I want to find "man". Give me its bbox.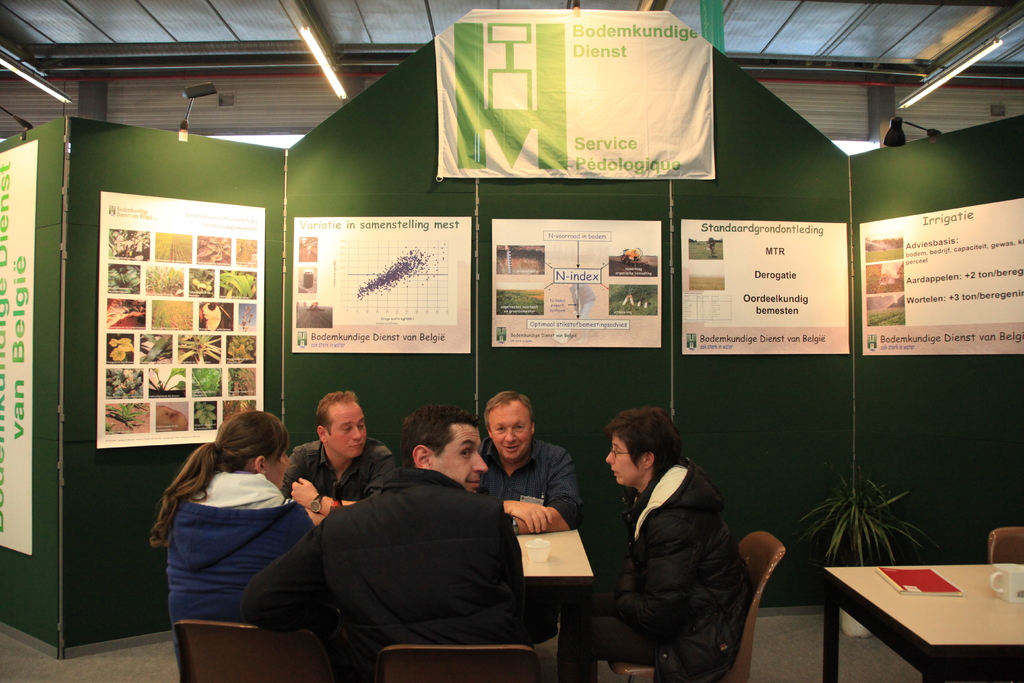
bbox=[449, 394, 582, 534].
